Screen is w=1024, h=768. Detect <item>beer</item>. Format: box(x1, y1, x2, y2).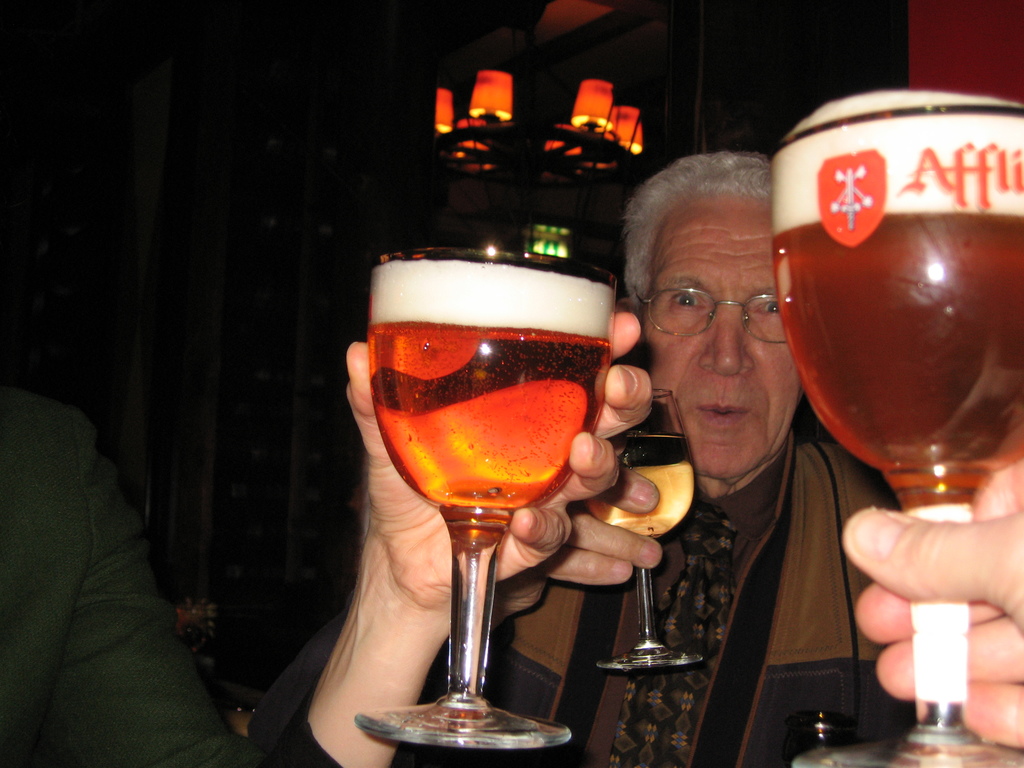
box(776, 88, 1022, 490).
